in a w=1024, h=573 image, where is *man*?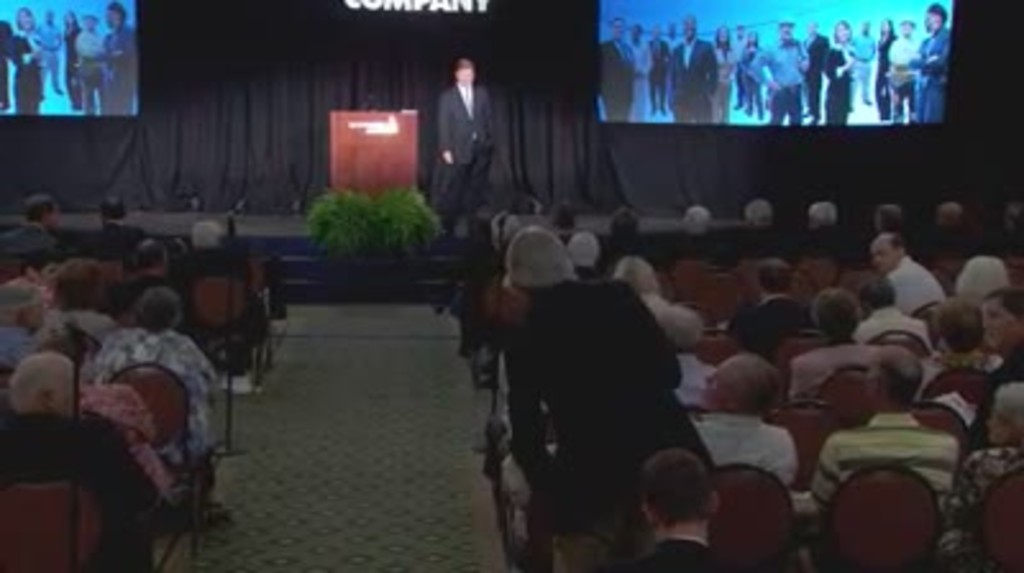
763/13/809/125.
